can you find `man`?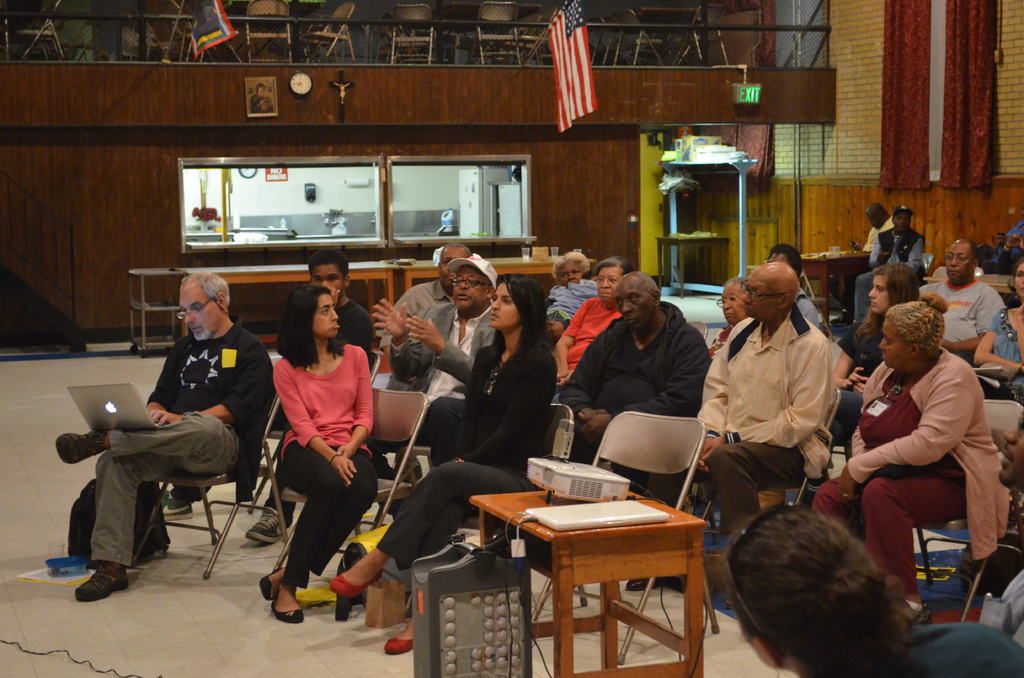
Yes, bounding box: 556,271,710,501.
